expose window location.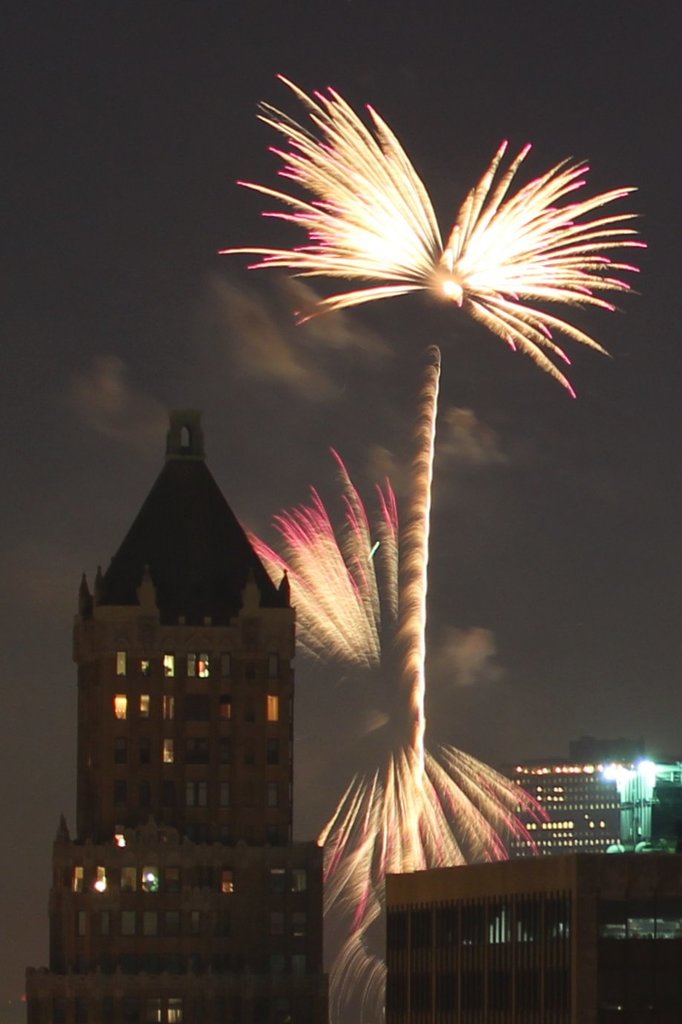
Exposed at 244 782 257 810.
